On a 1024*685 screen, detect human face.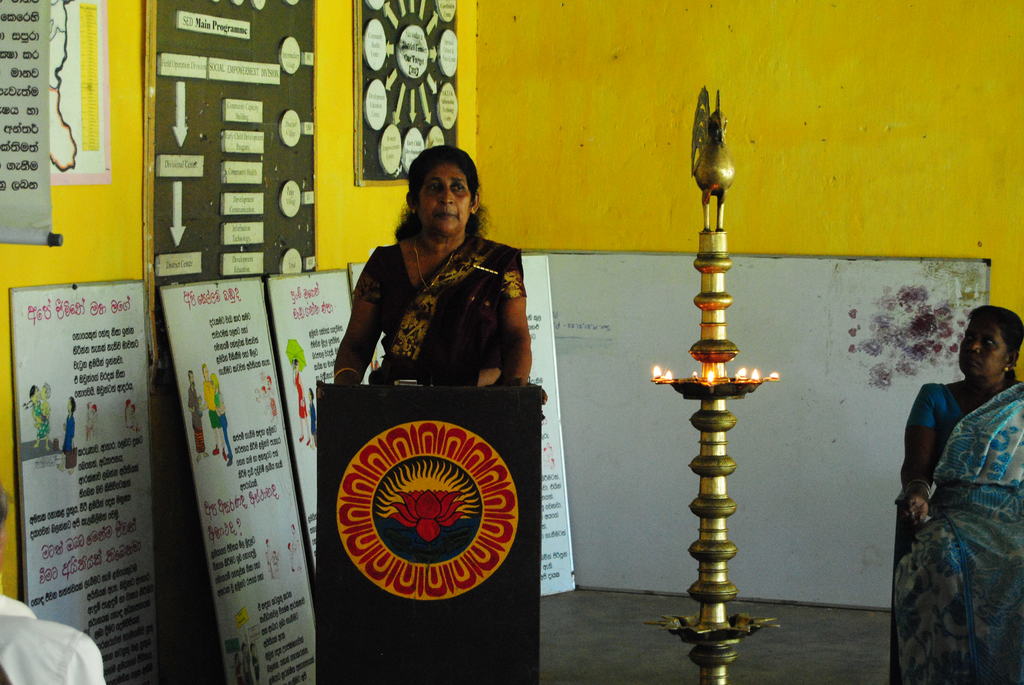
<box>415,161,473,243</box>.
